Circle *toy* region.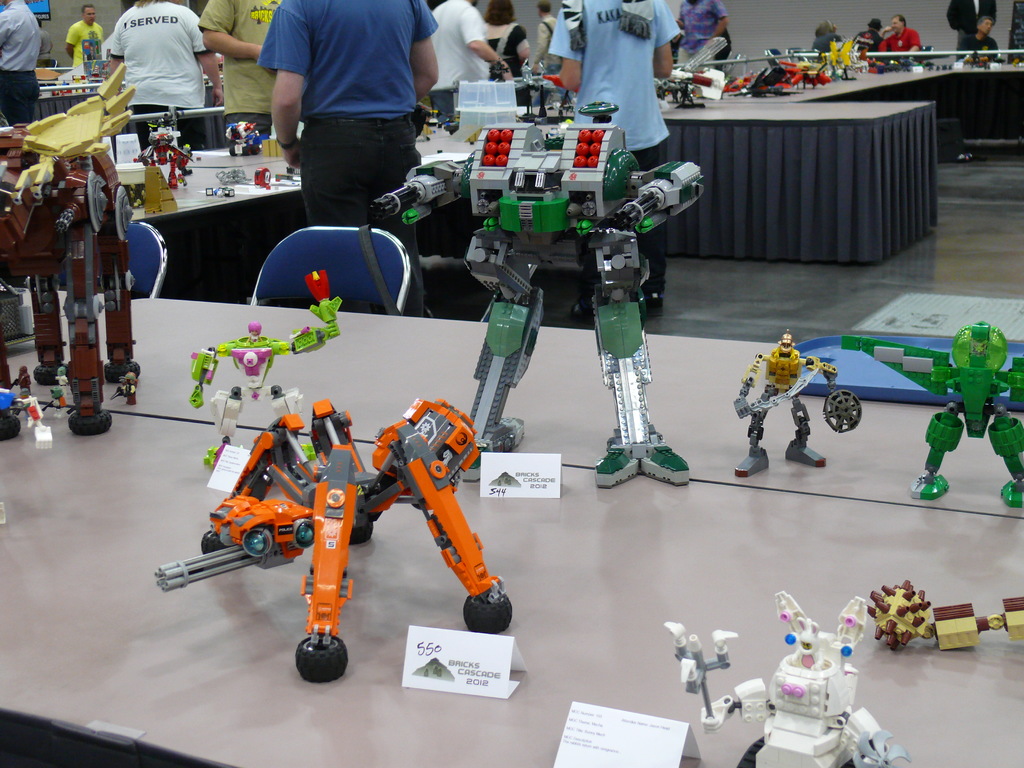
Region: locate(54, 368, 70, 388).
